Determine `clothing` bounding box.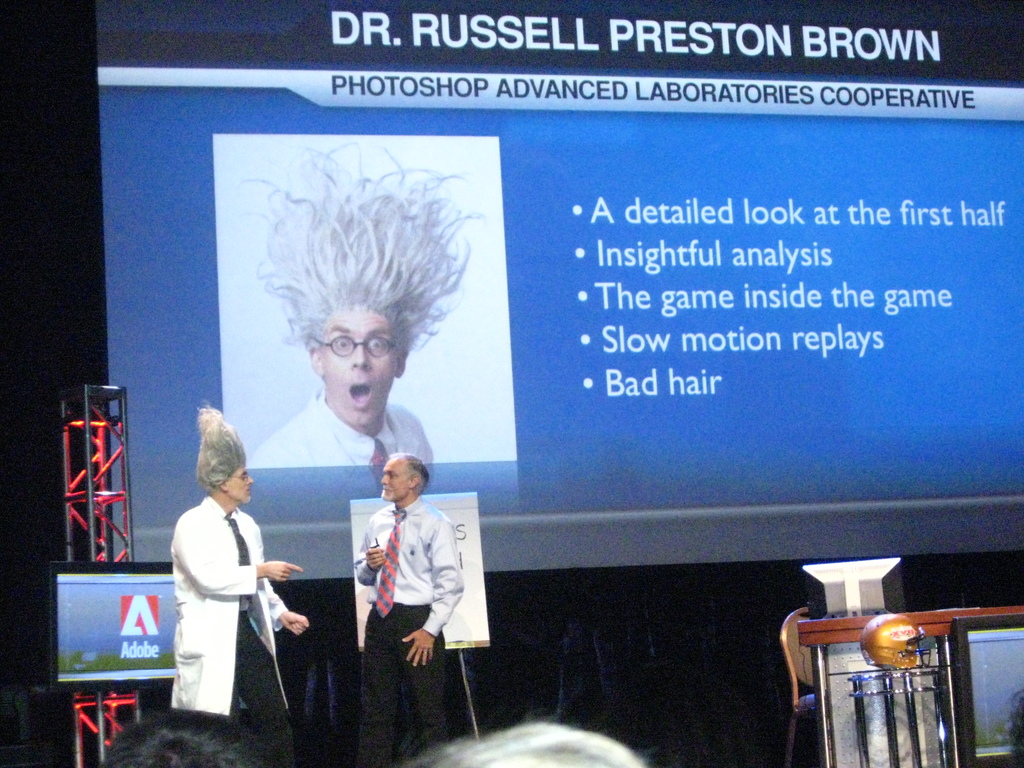
Determined: bbox=(246, 389, 431, 484).
